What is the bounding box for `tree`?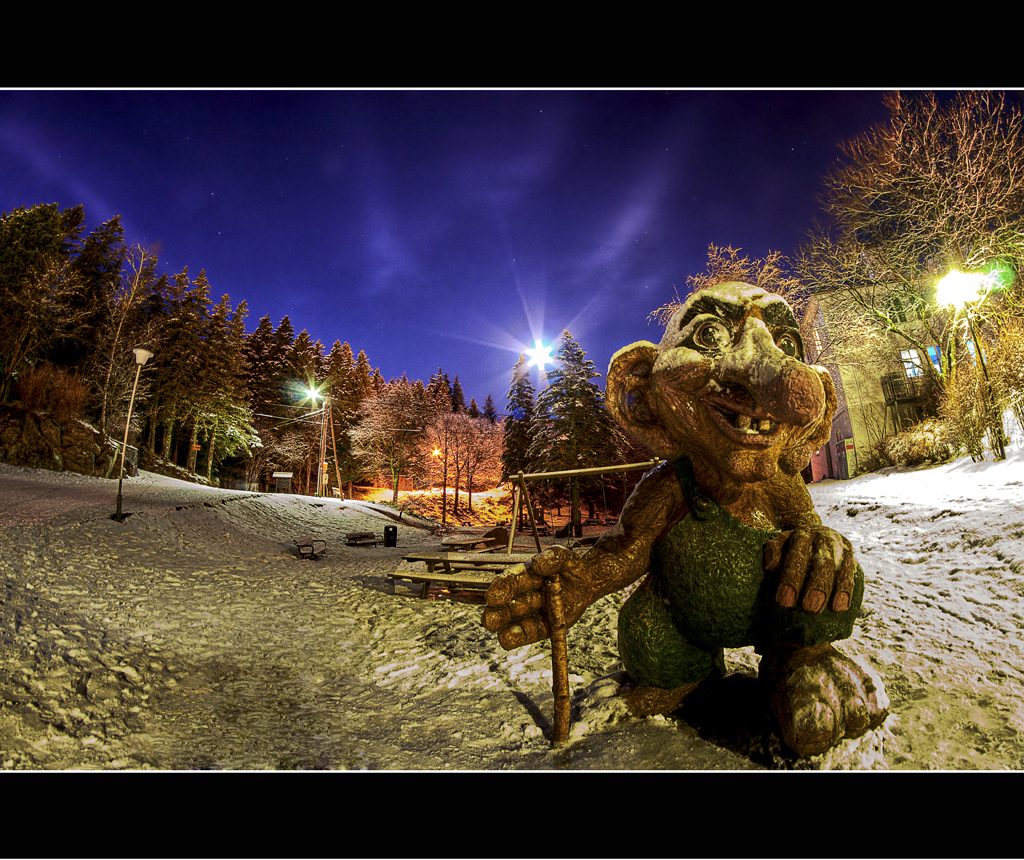
823:85:1023:440.
